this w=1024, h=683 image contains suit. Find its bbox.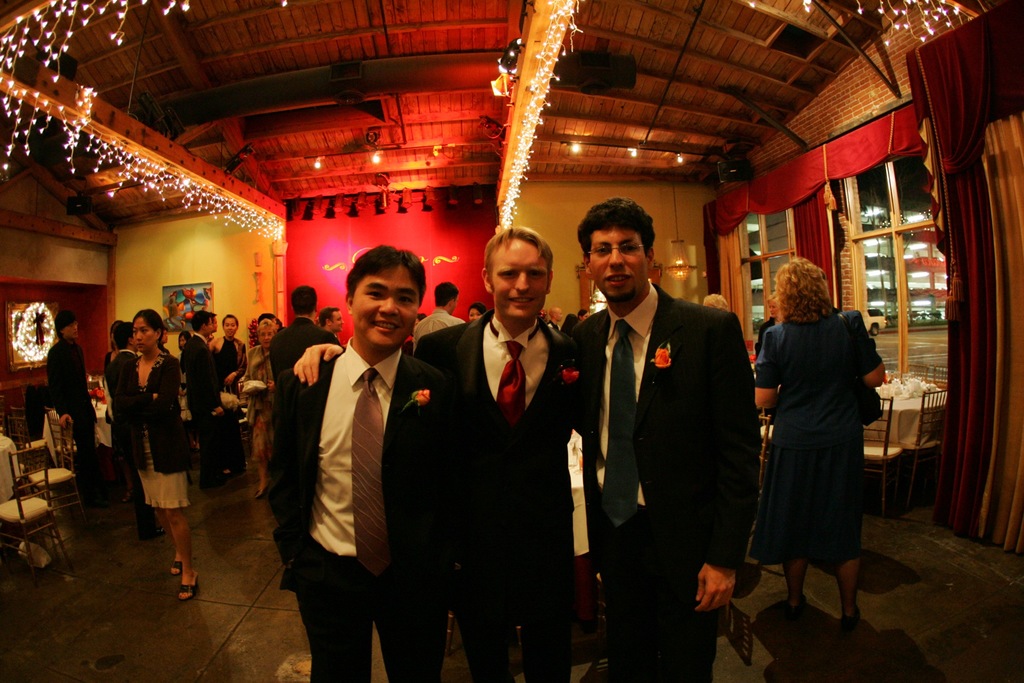
bbox(274, 280, 431, 644).
